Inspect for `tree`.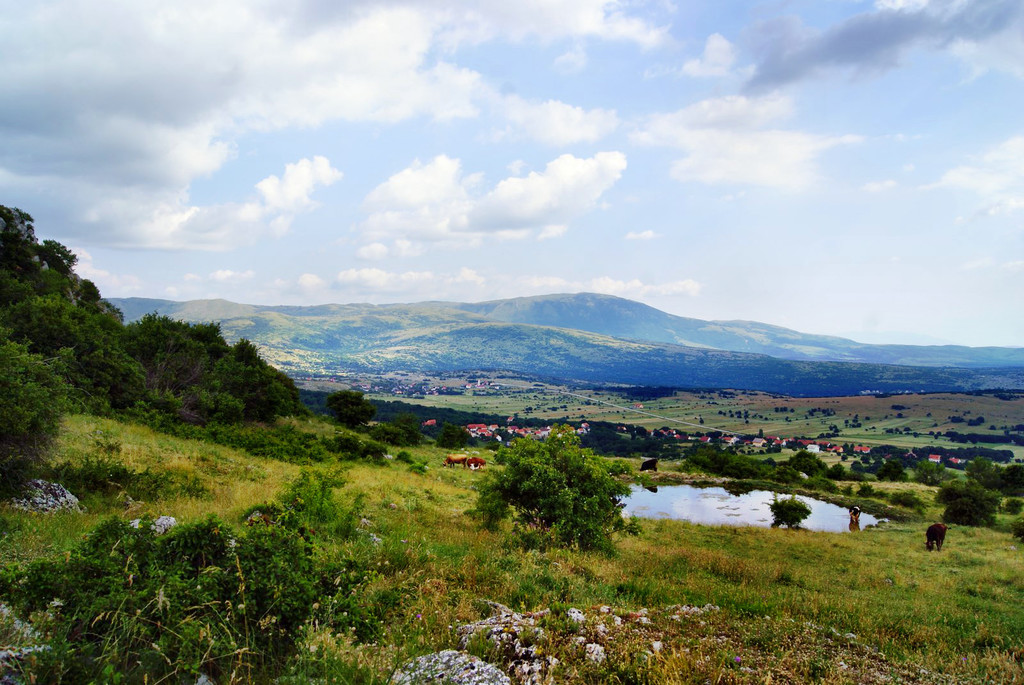
Inspection: (316,391,367,436).
